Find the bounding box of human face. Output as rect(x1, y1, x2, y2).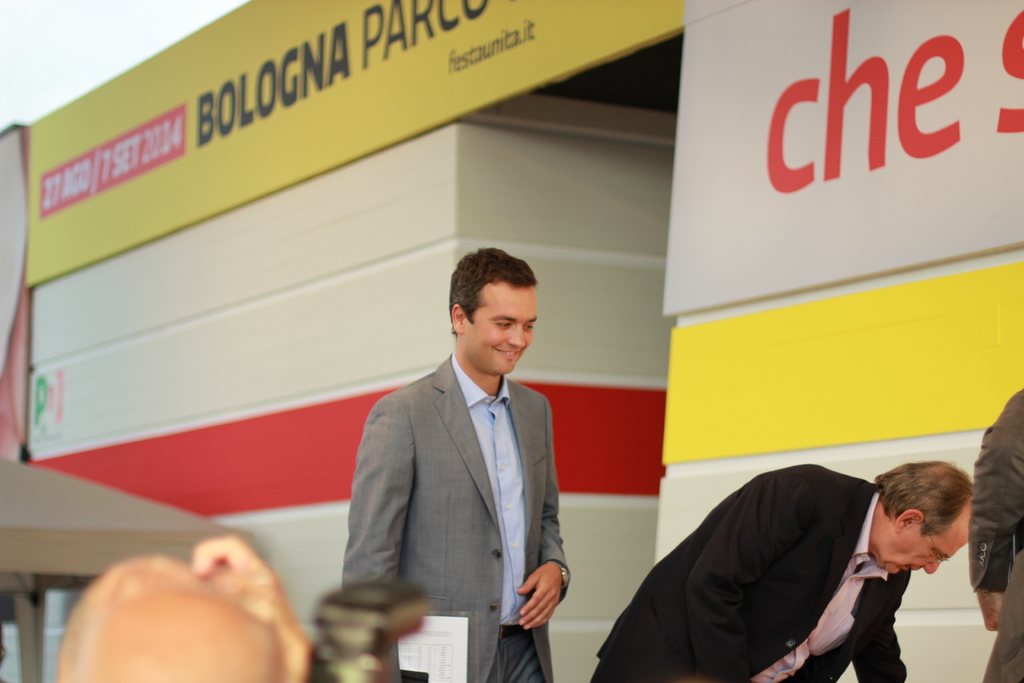
rect(876, 520, 970, 575).
